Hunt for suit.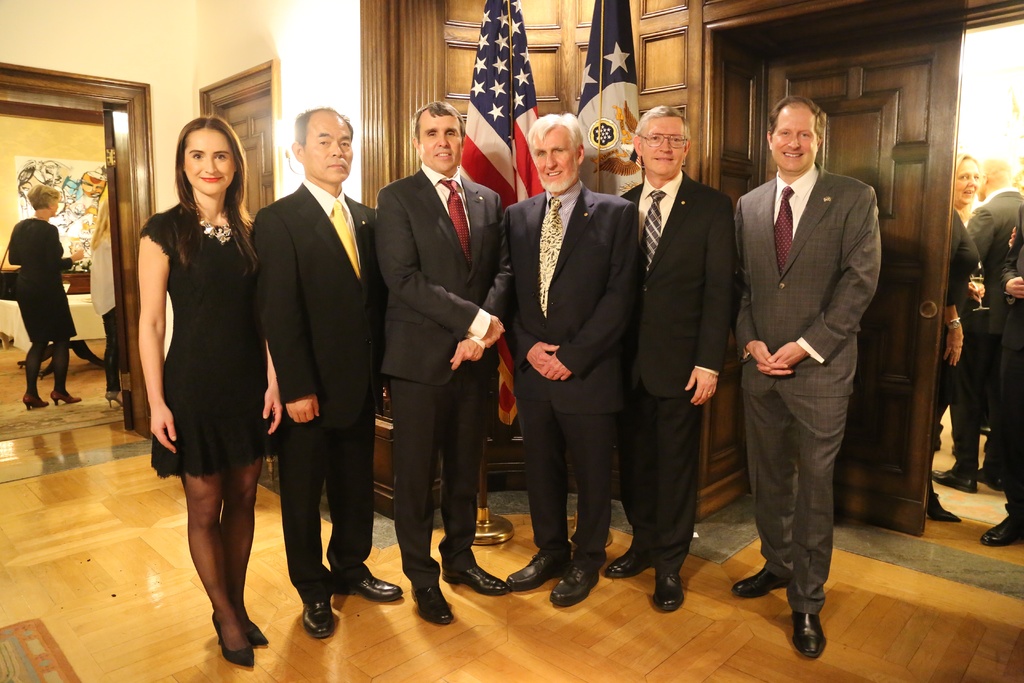
Hunted down at 375 158 504 586.
